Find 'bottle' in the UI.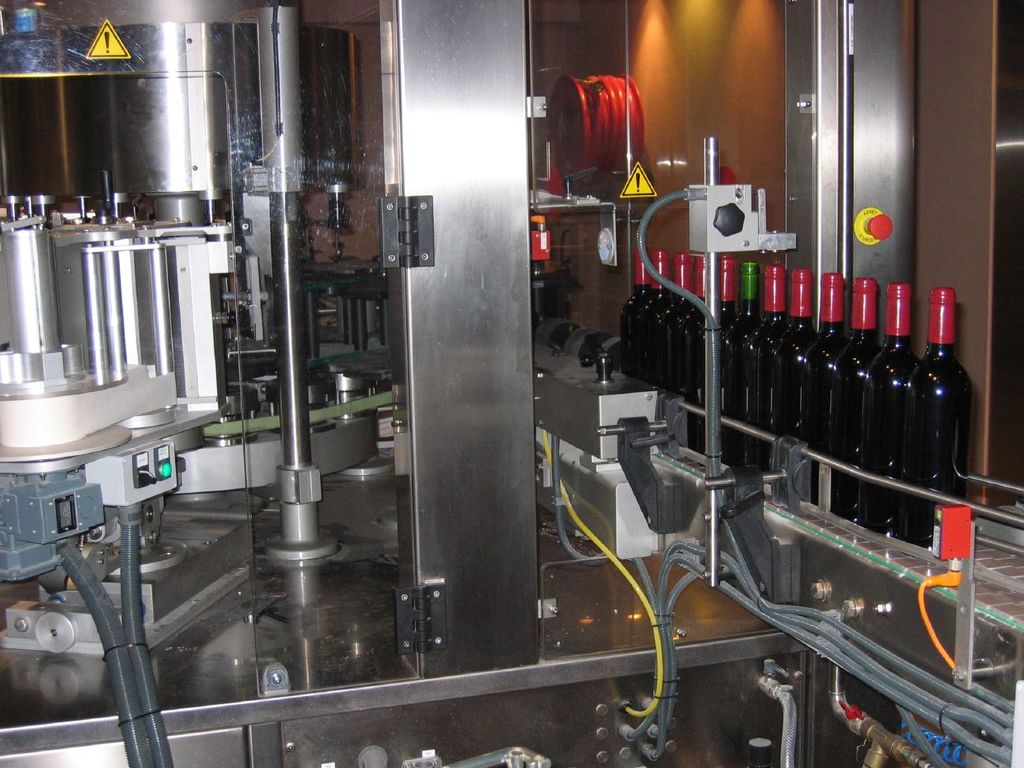
UI element at <box>859,276,918,552</box>.
